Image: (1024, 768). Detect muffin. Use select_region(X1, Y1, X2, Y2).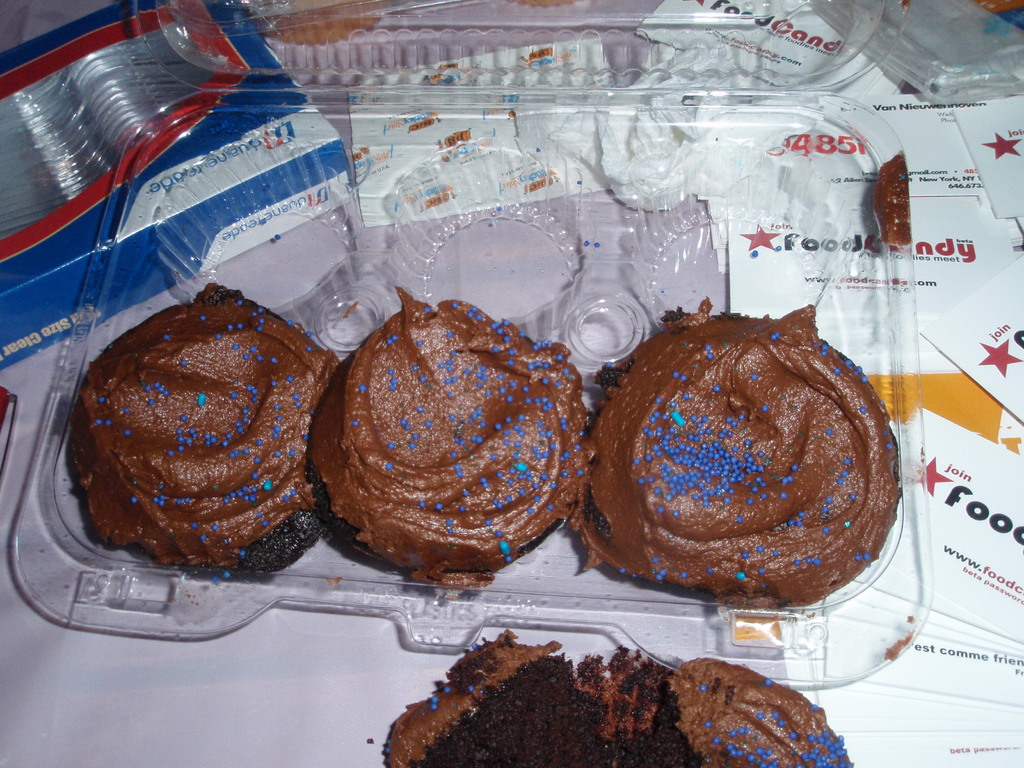
select_region(576, 307, 899, 609).
